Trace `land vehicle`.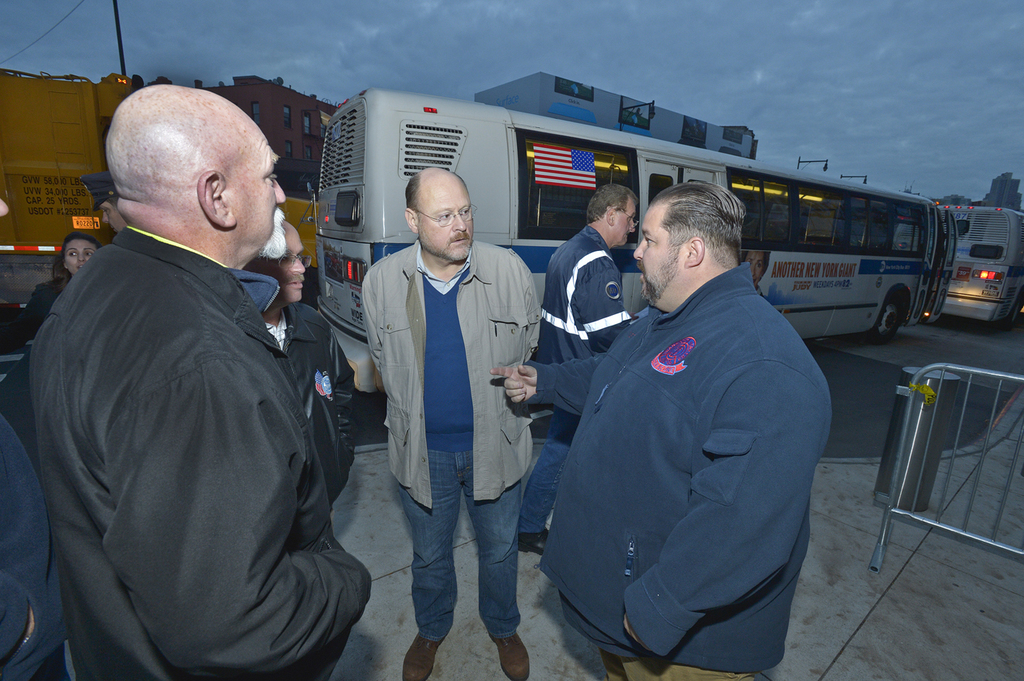
Traced to box(932, 203, 1023, 327).
